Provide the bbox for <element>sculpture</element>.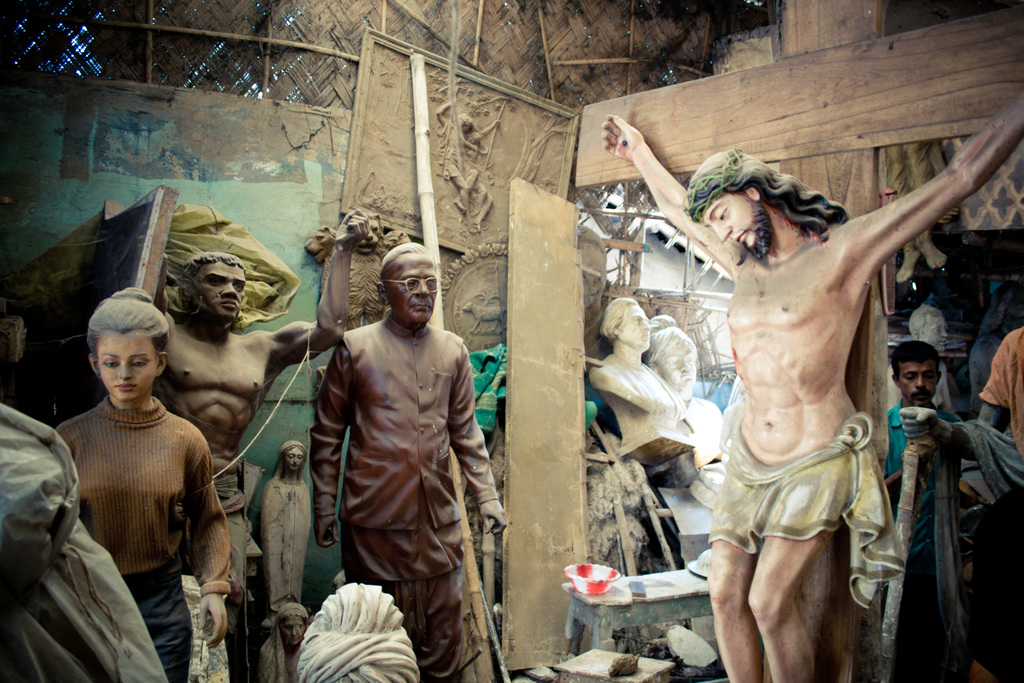
select_region(877, 298, 965, 426).
